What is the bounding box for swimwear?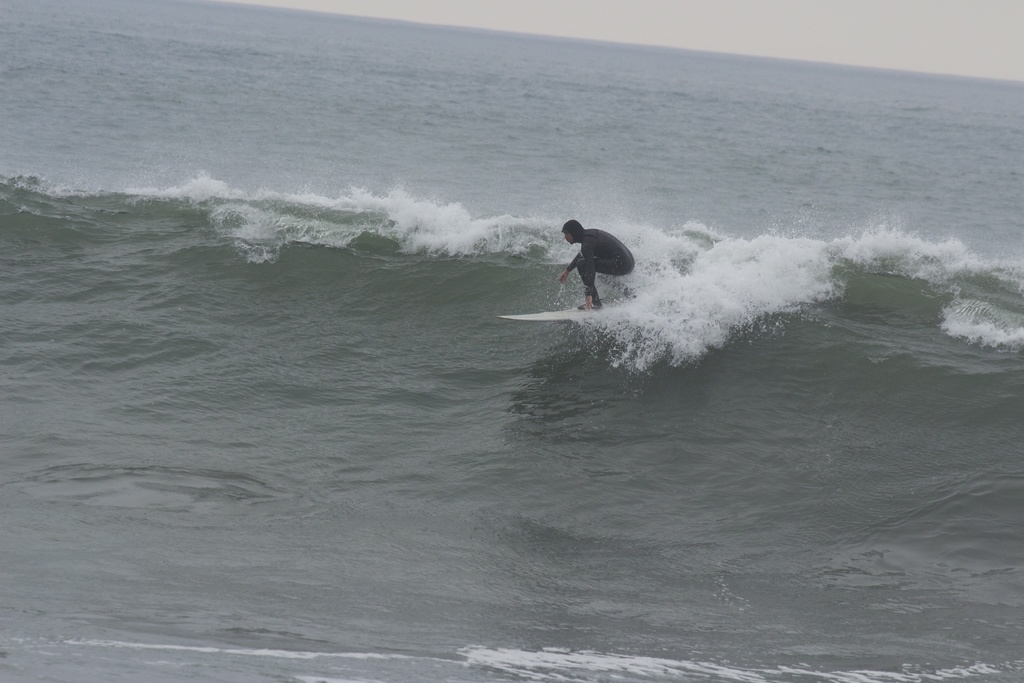
[x1=565, y1=231, x2=635, y2=306].
